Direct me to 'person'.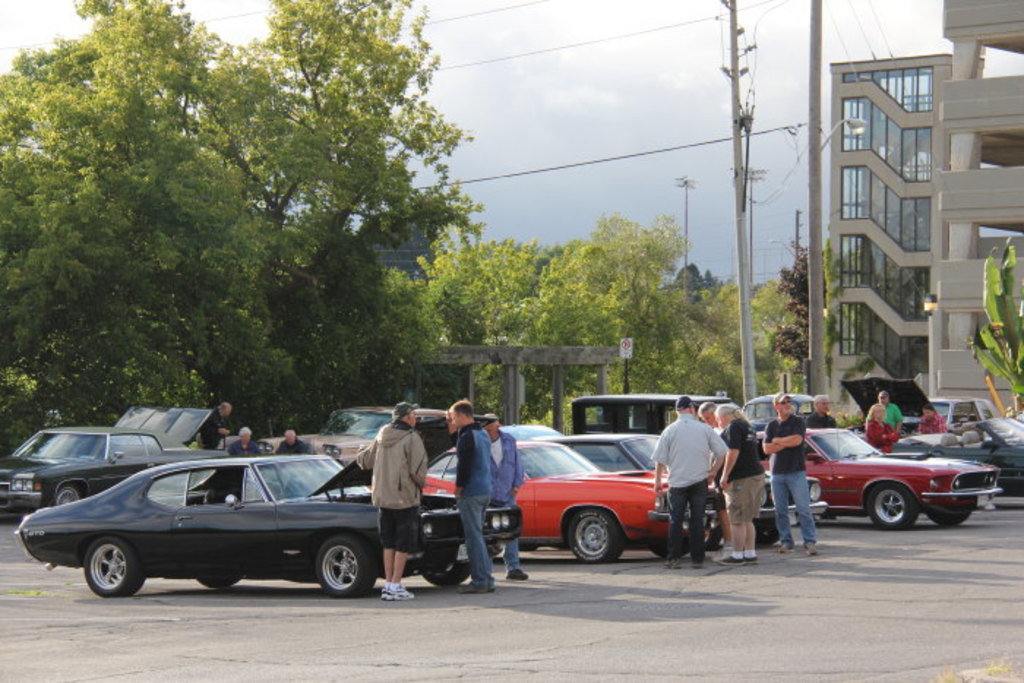
Direction: [x1=487, y1=414, x2=525, y2=579].
